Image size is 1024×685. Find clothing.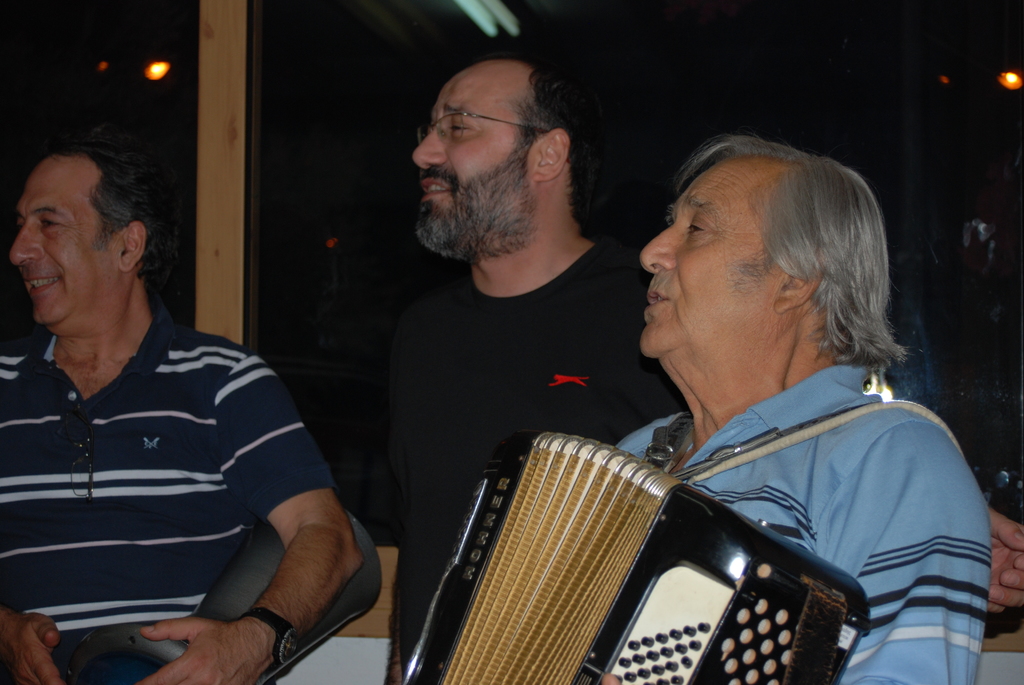
select_region(0, 313, 363, 684).
